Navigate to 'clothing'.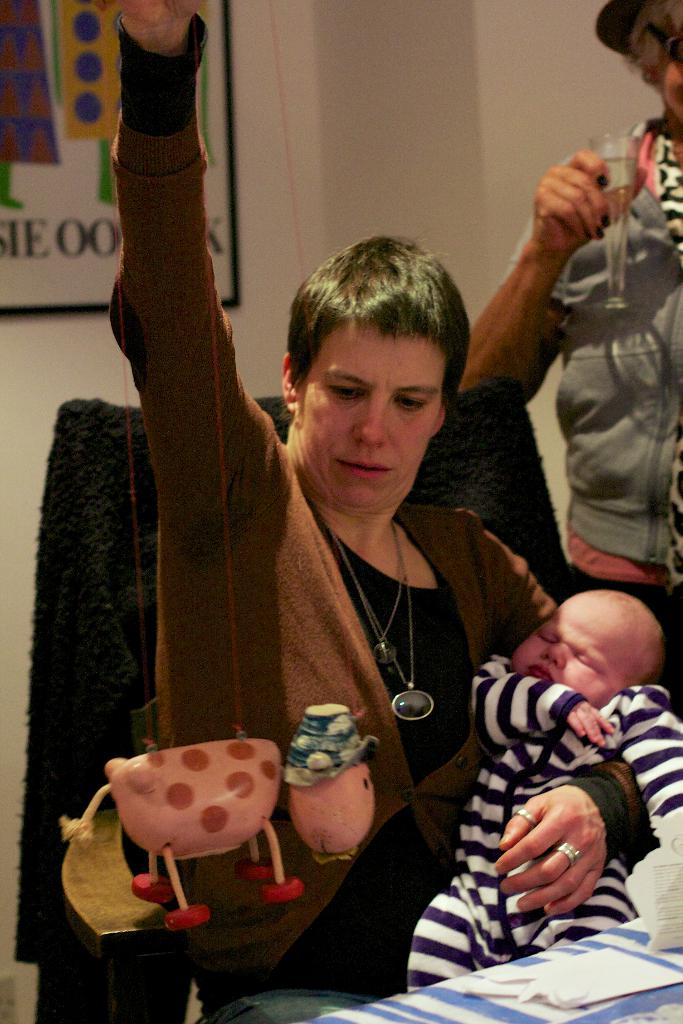
Navigation target: <box>493,90,682,660</box>.
